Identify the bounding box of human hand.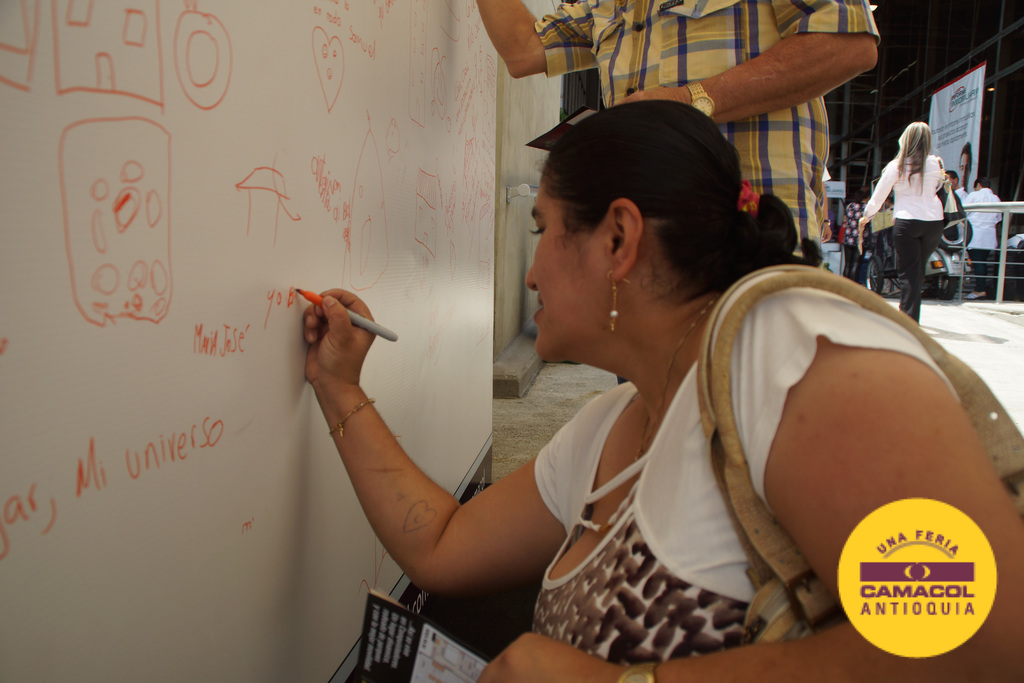
[292, 289, 379, 382].
